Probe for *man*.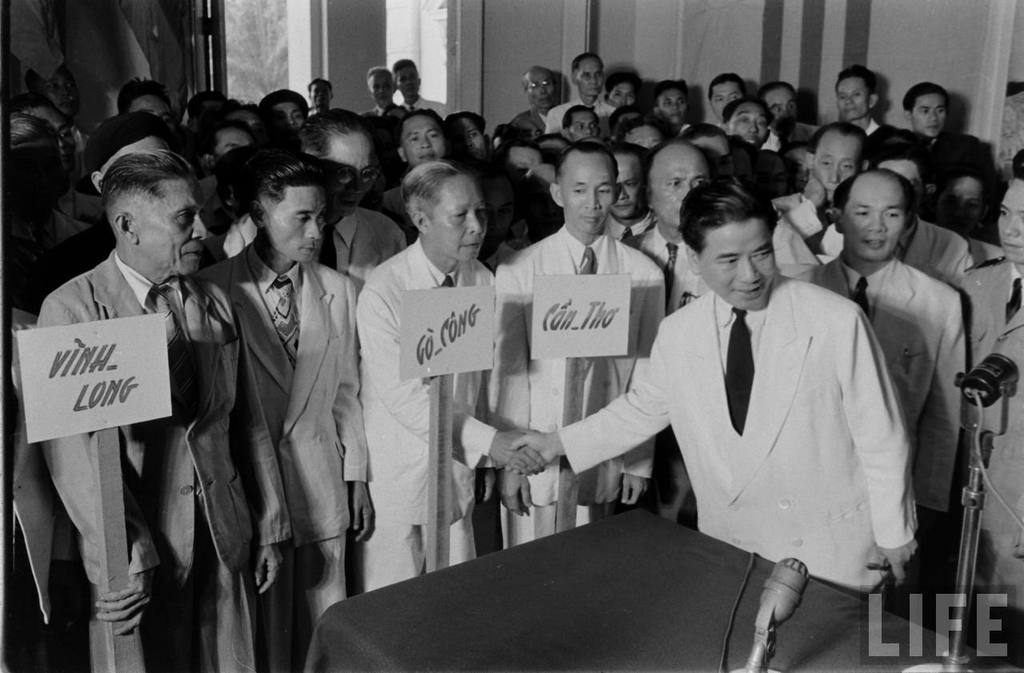
Probe result: x1=18 y1=123 x2=250 y2=659.
